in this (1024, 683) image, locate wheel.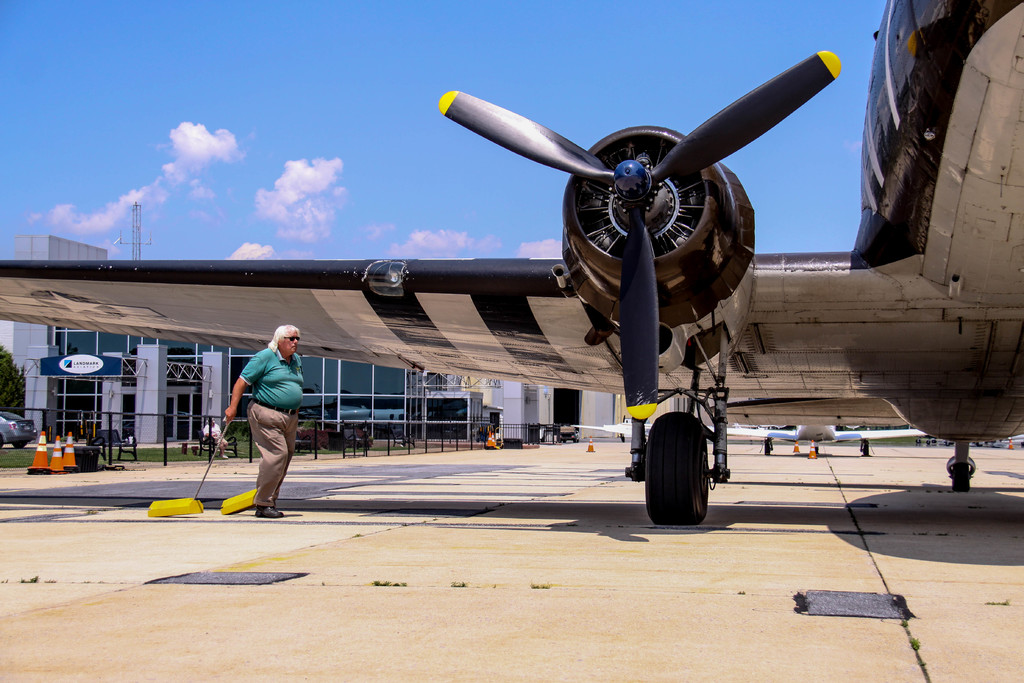
Bounding box: select_region(641, 411, 716, 527).
